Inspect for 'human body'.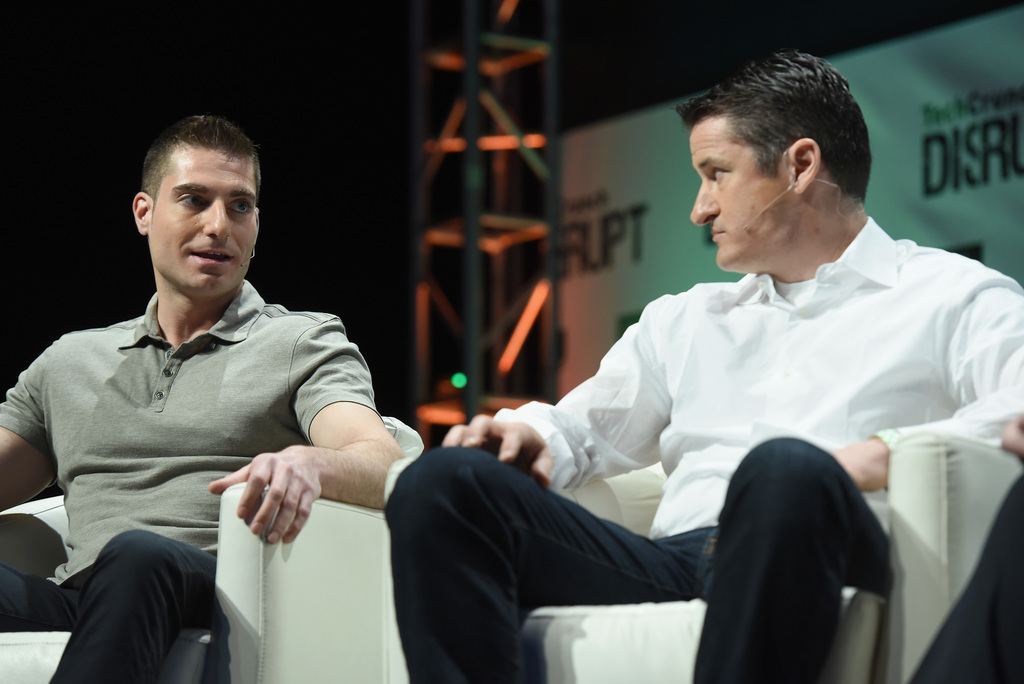
Inspection: l=382, t=48, r=1023, b=683.
